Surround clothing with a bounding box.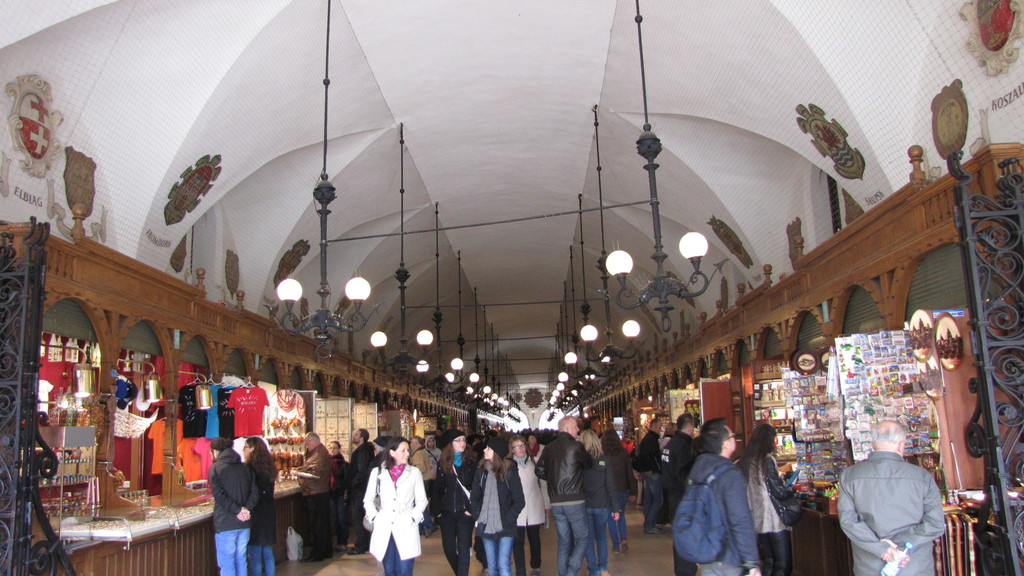
(333,452,350,548).
